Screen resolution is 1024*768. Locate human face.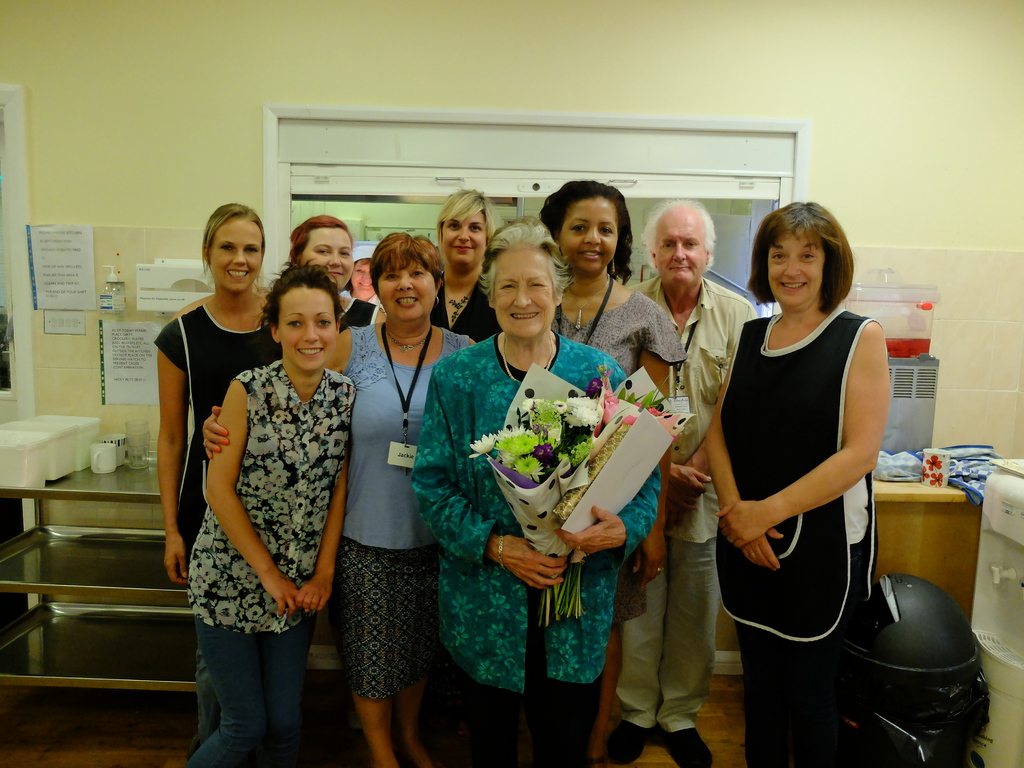
bbox(494, 247, 554, 337).
